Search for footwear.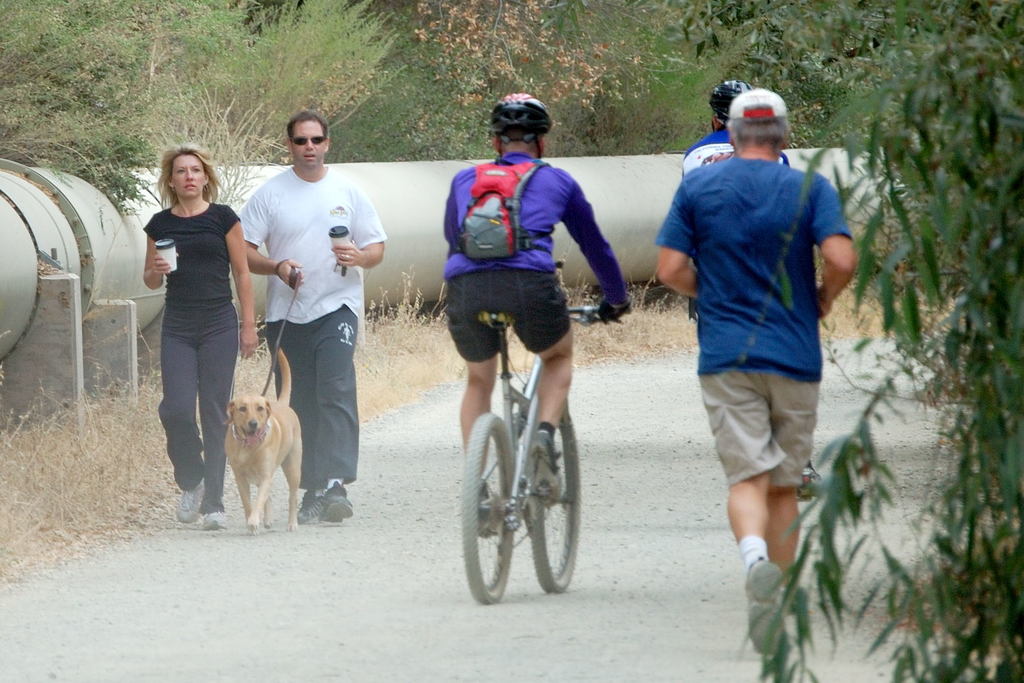
Found at bbox=(292, 487, 324, 522).
